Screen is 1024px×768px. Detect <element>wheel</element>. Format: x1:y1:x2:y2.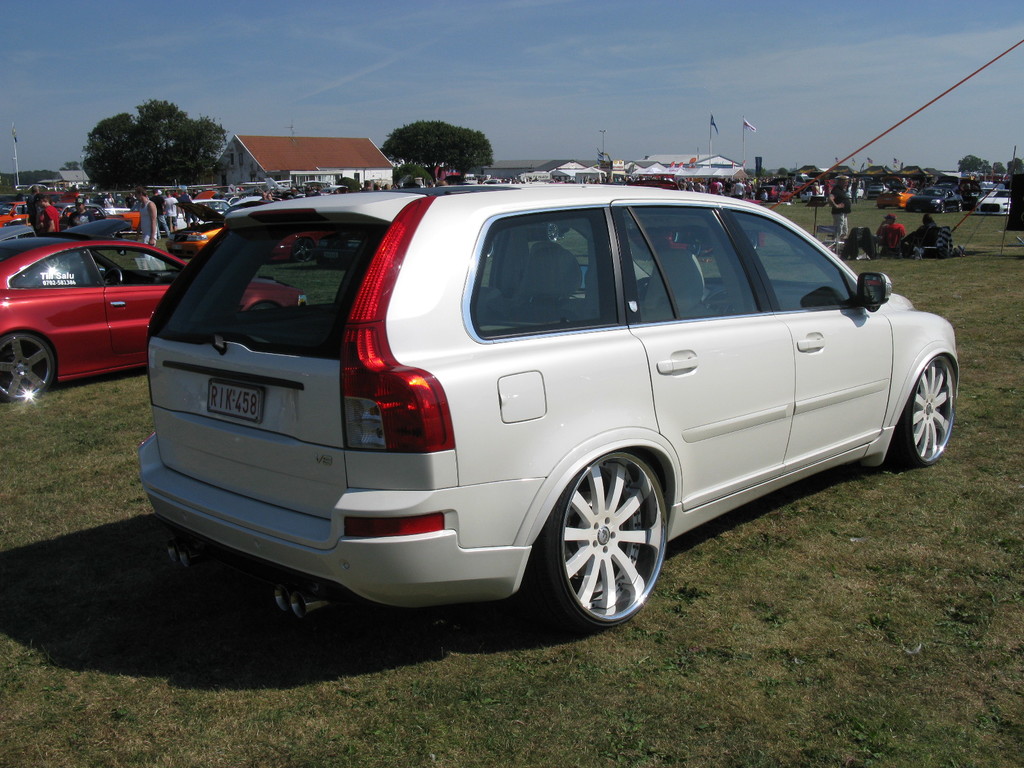
694:239:701:256.
